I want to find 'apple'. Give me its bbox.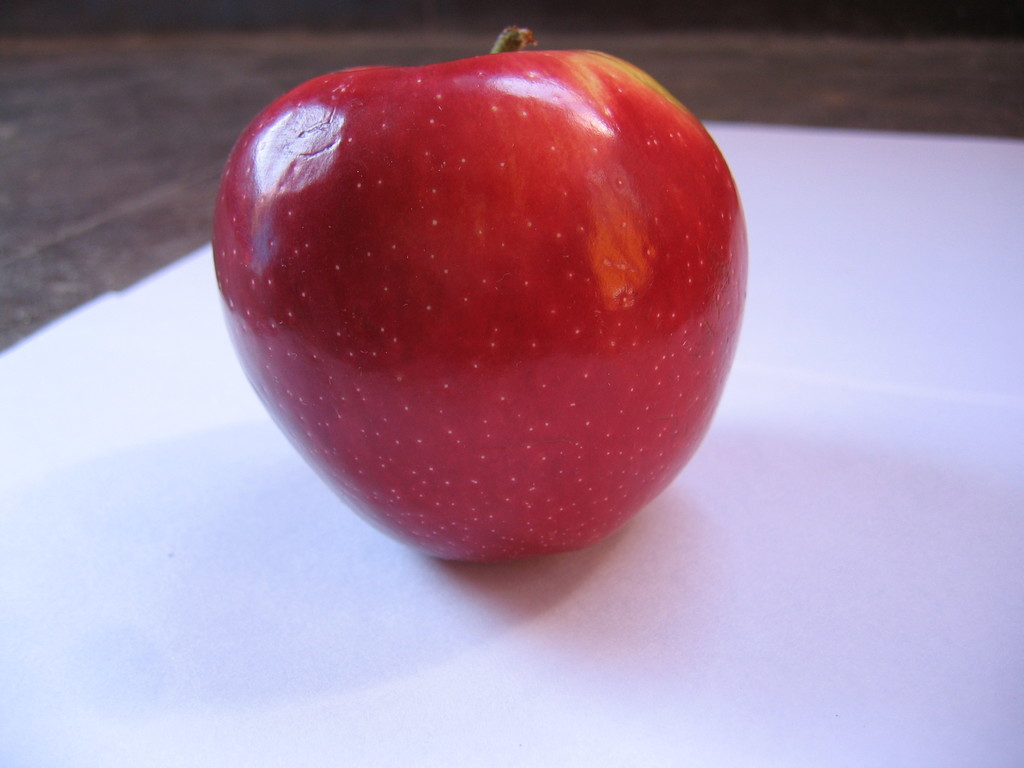
(197, 18, 747, 563).
